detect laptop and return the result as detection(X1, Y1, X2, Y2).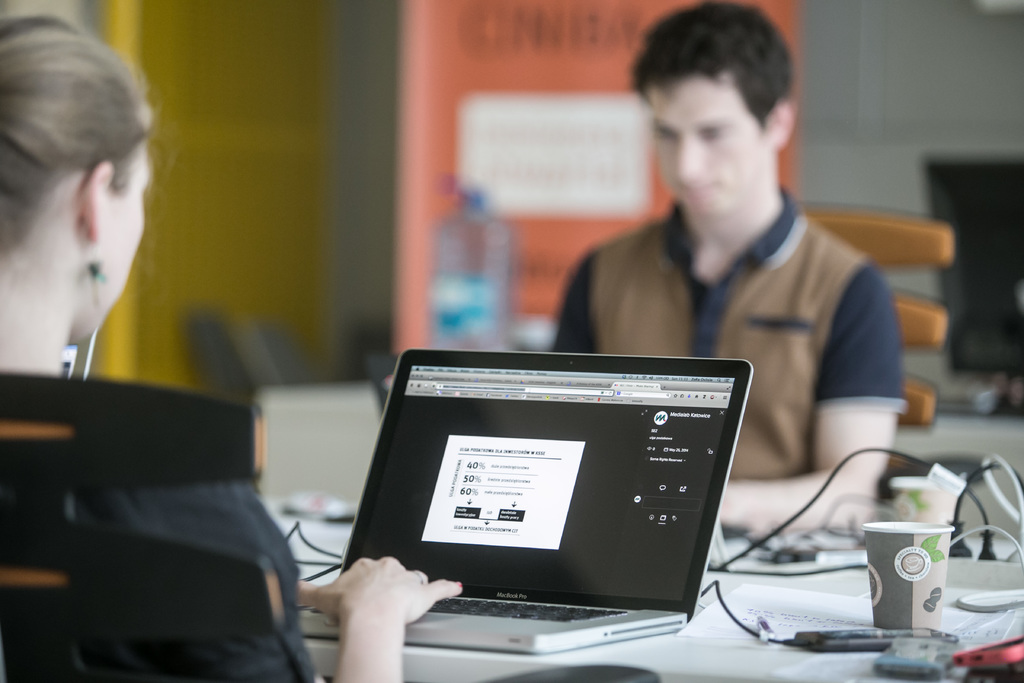
detection(330, 295, 808, 673).
